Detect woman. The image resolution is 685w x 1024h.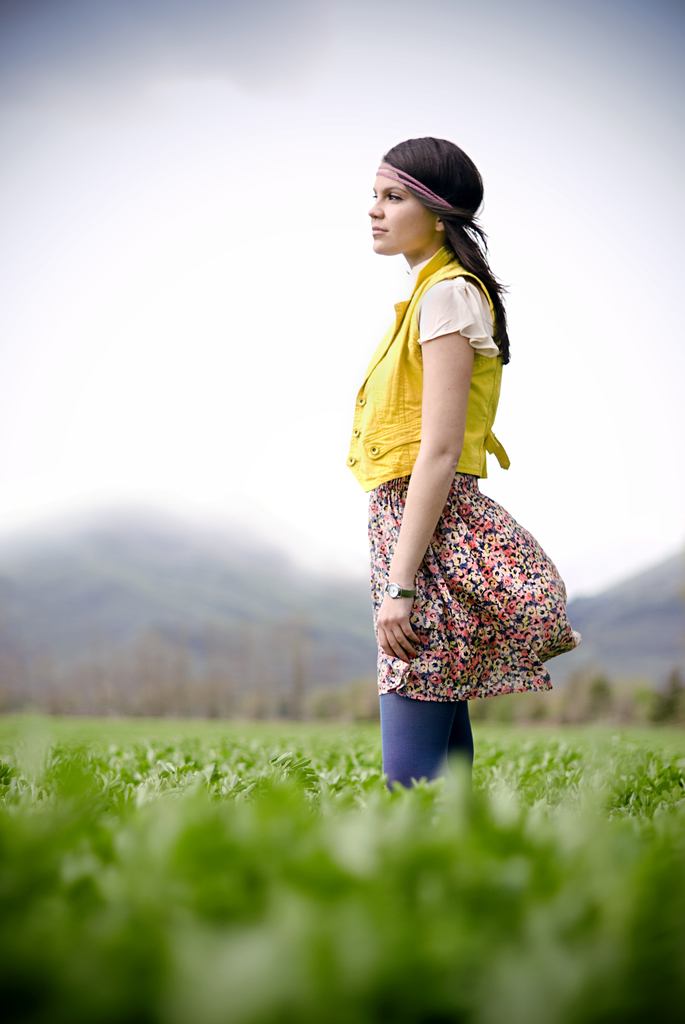
324:119:562:824.
